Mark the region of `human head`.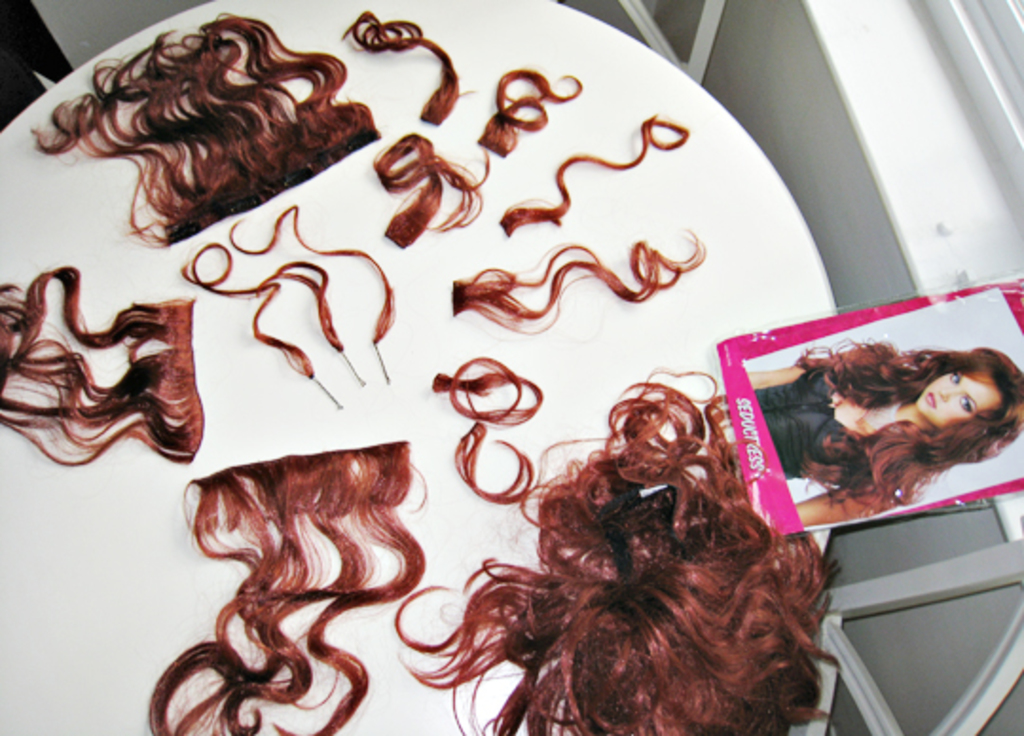
Region: (left=918, top=345, right=1022, bottom=459).
